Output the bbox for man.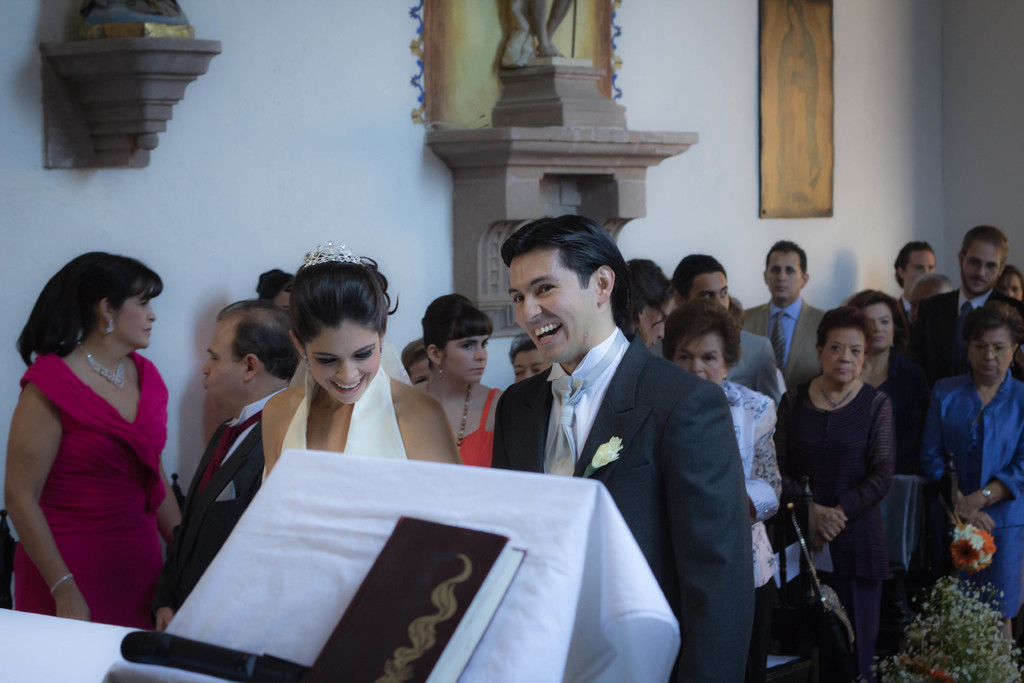
bbox(892, 240, 938, 293).
